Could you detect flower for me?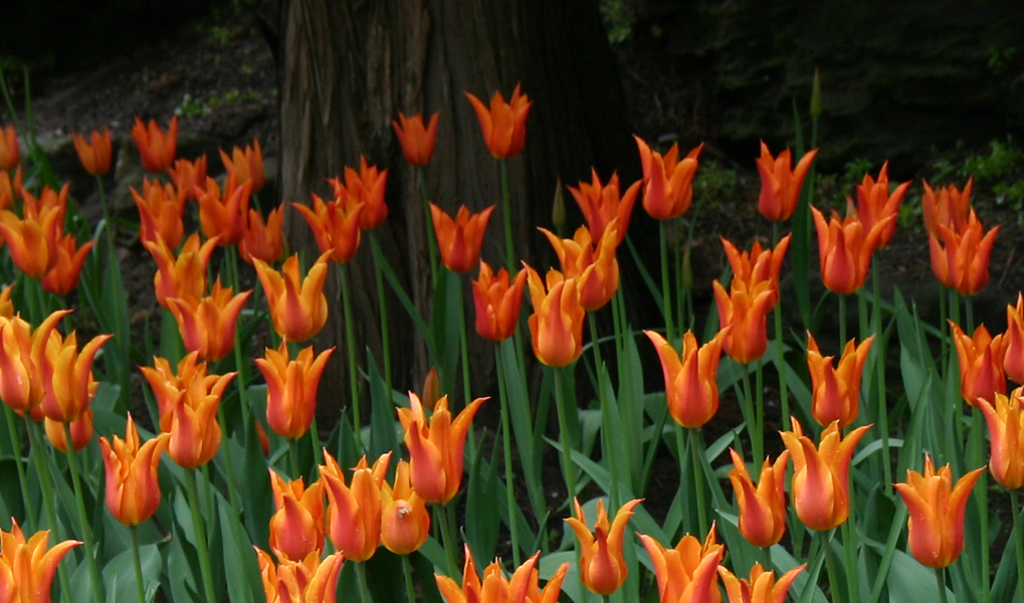
Detection result: detection(465, 84, 529, 166).
